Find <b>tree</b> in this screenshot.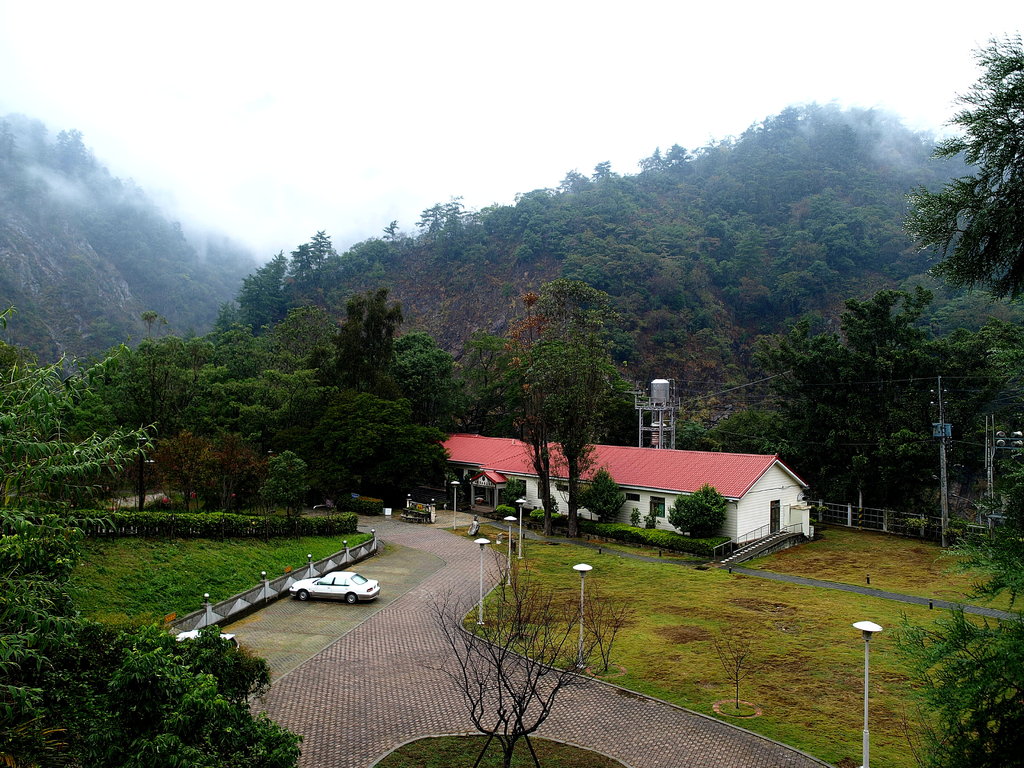
The bounding box for <b>tree</b> is 916,51,1021,355.
